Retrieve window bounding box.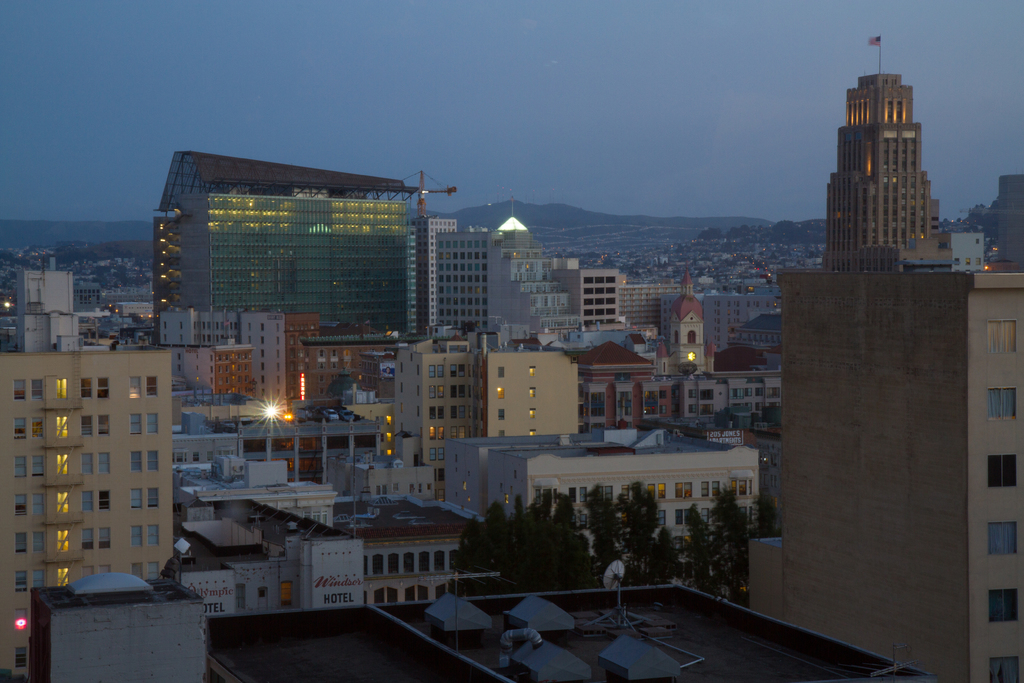
Bounding box: <bbox>235, 583, 249, 608</bbox>.
